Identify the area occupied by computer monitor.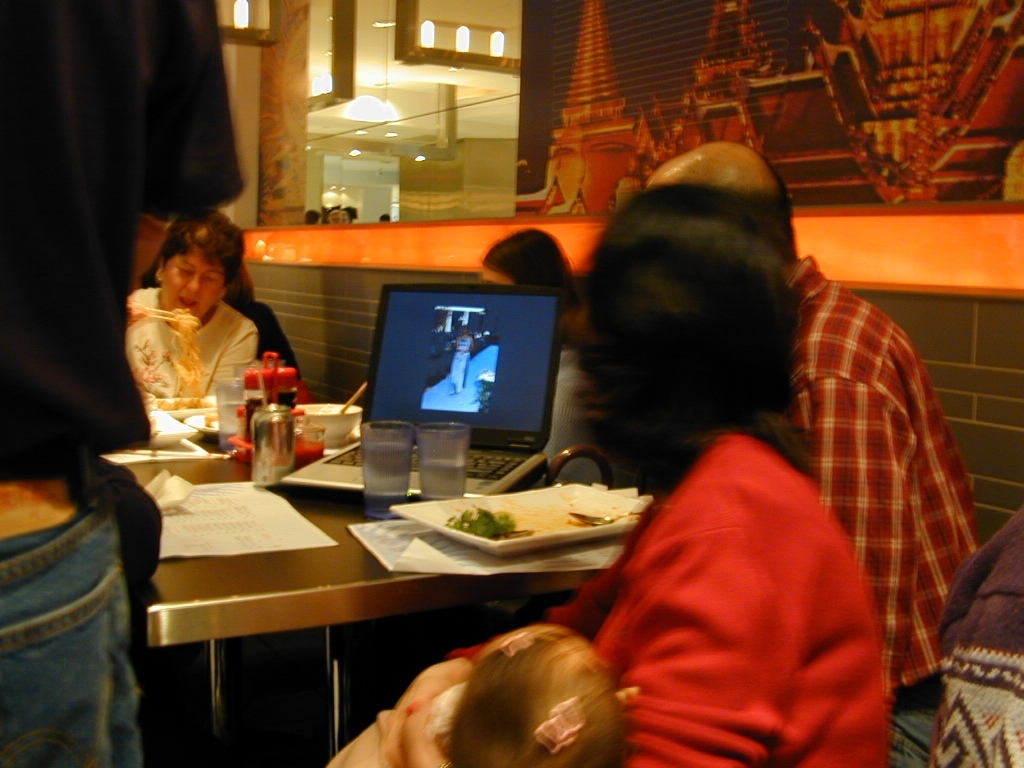
Area: [347, 281, 561, 459].
